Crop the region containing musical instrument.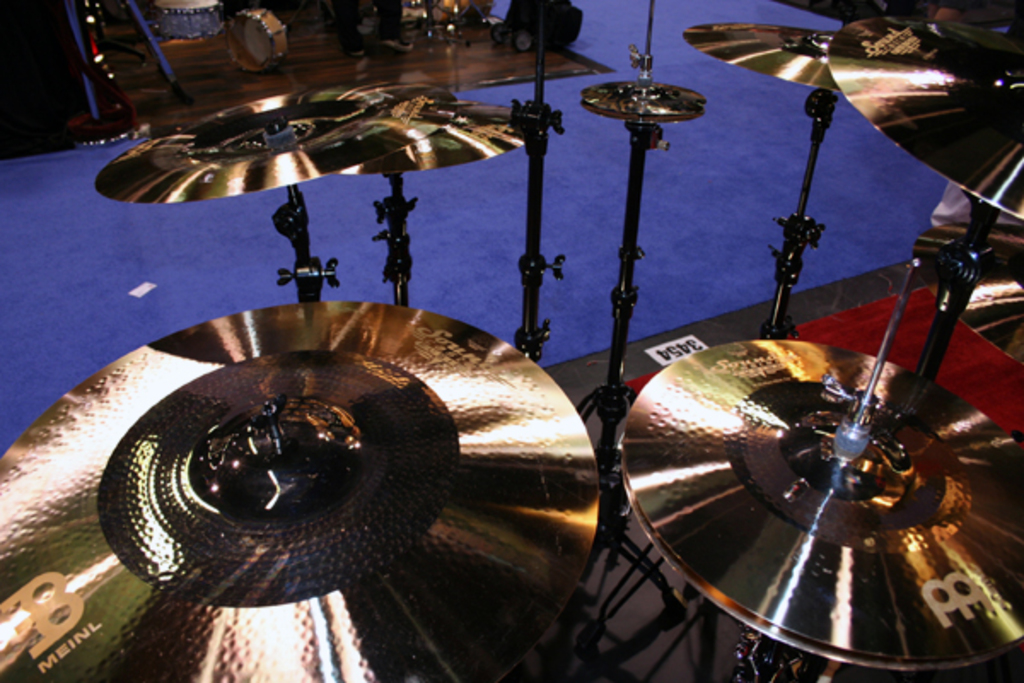
Crop region: bbox=[596, 321, 1023, 635].
